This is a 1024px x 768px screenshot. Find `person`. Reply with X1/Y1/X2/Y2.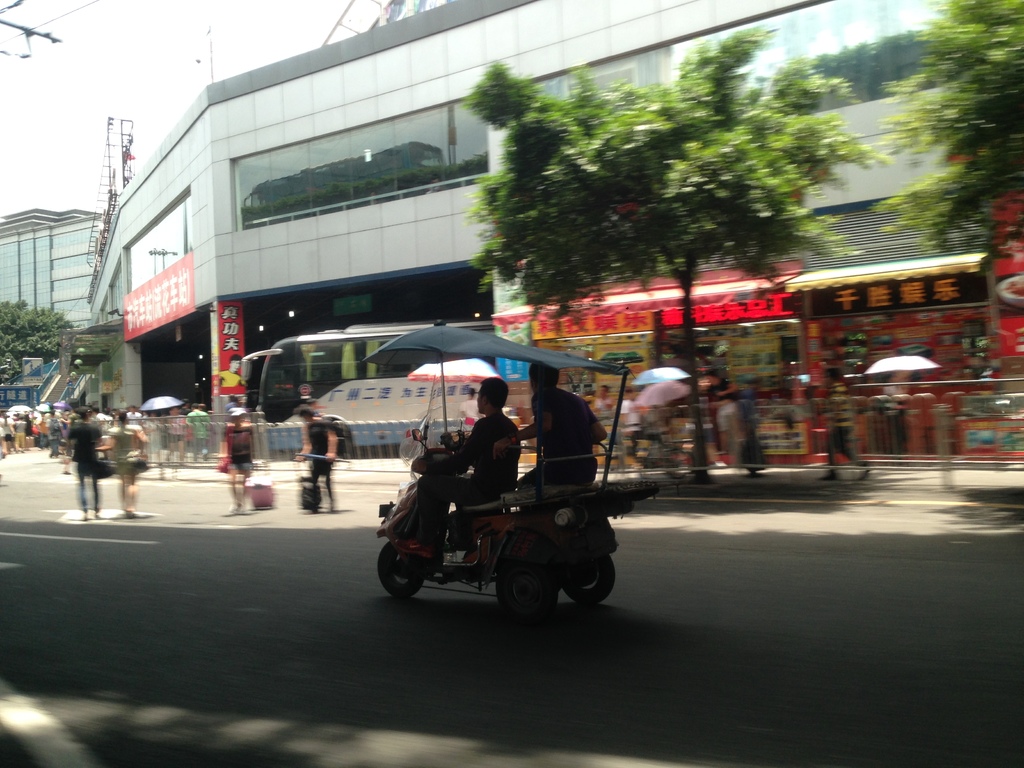
806/365/872/483.
